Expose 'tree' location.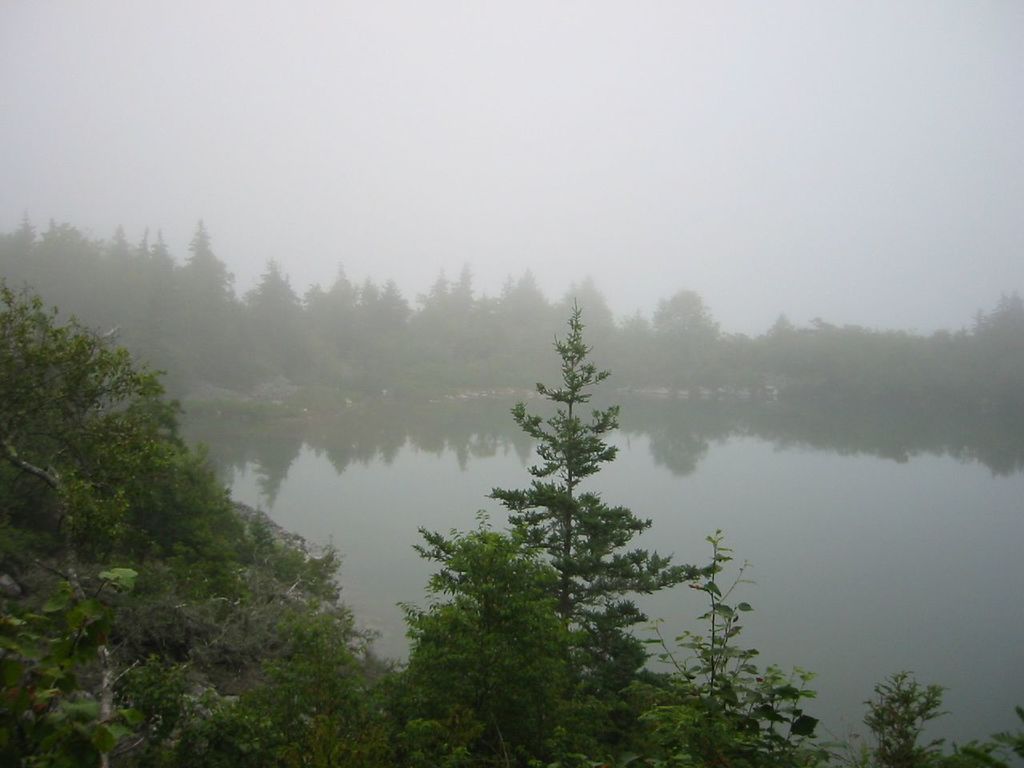
Exposed at {"x1": 376, "y1": 270, "x2": 410, "y2": 390}.
